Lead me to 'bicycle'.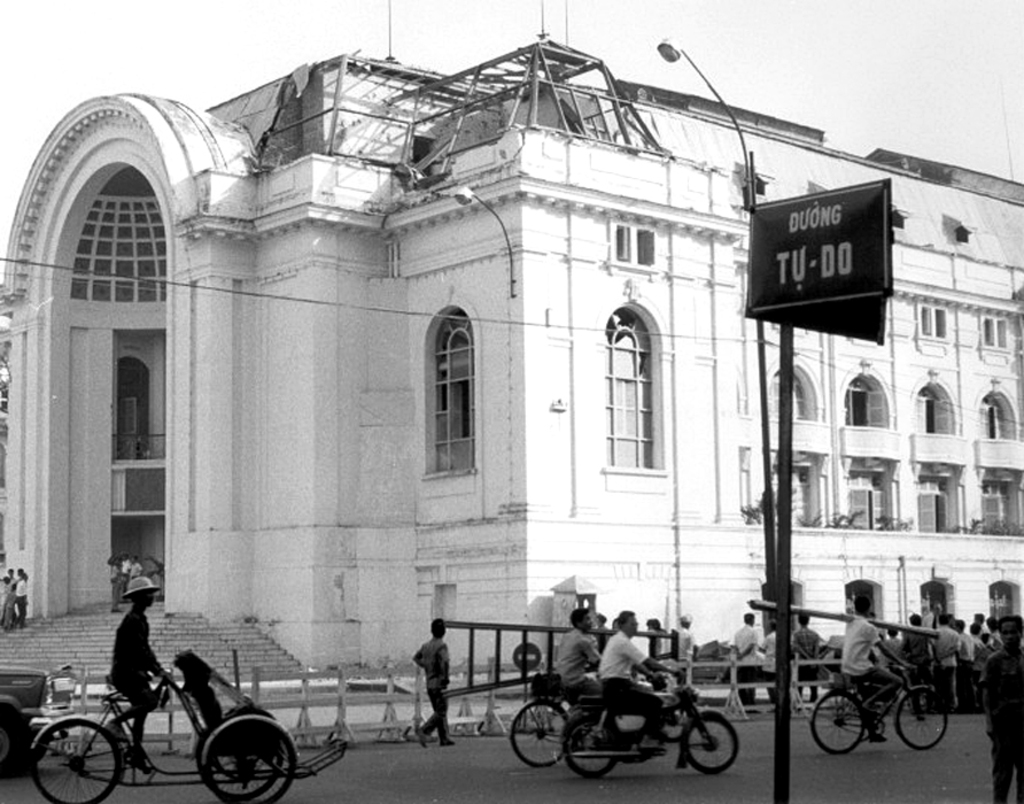
Lead to <bbox>39, 680, 300, 803</bbox>.
